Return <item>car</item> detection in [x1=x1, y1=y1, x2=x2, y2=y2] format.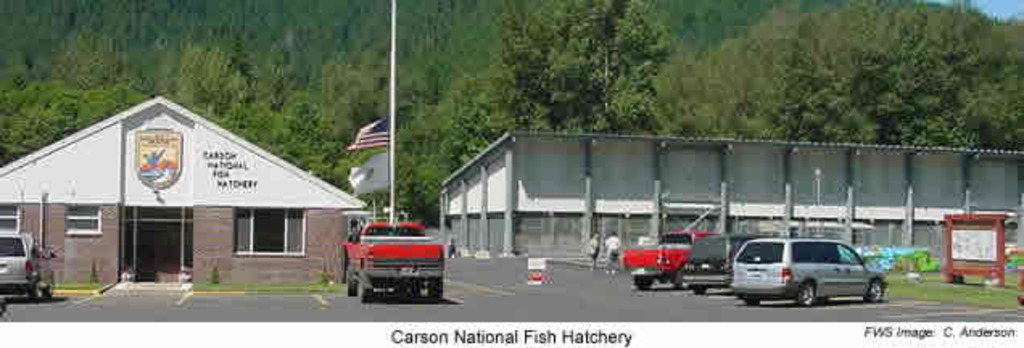
[x1=607, y1=221, x2=728, y2=296].
